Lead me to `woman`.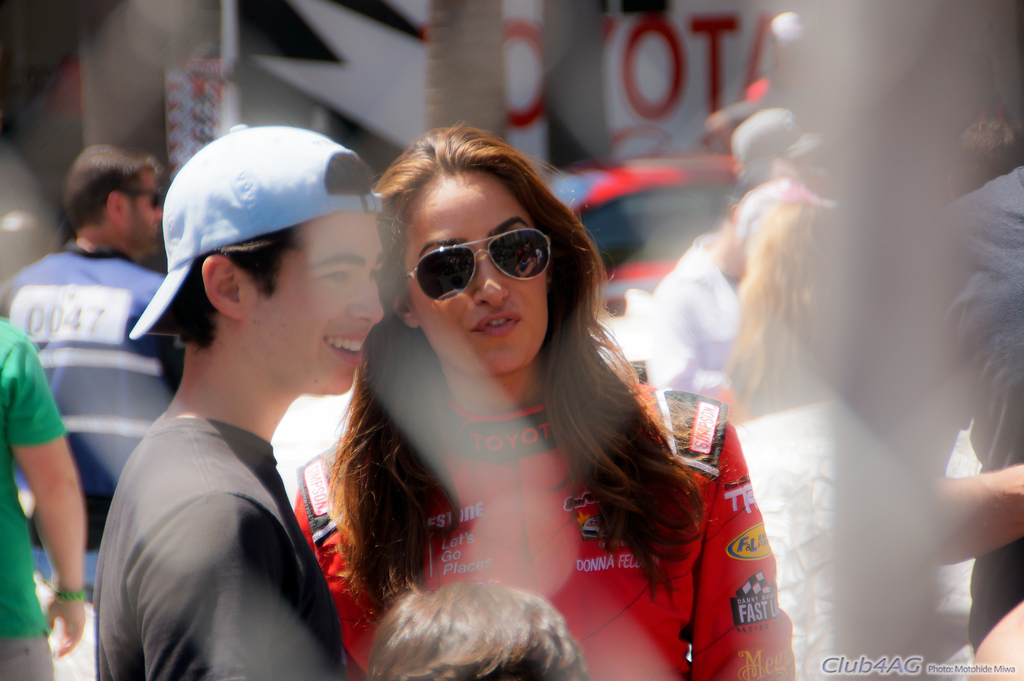
Lead to box=[288, 124, 801, 680].
